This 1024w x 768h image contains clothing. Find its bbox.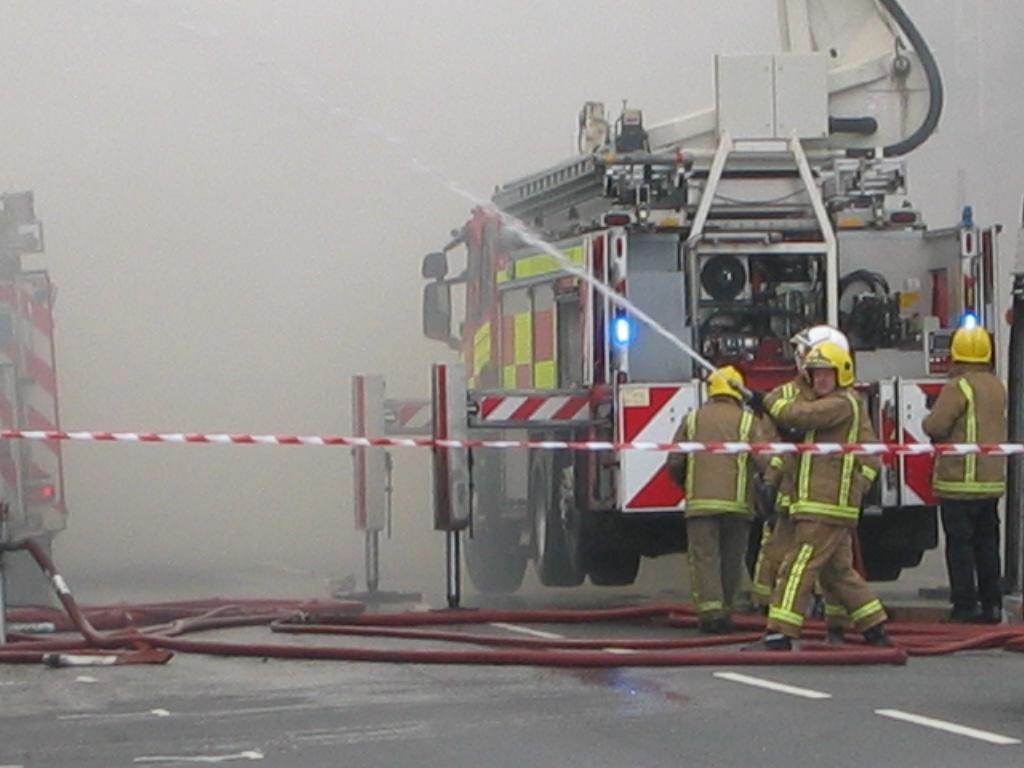
x1=758, y1=519, x2=892, y2=640.
